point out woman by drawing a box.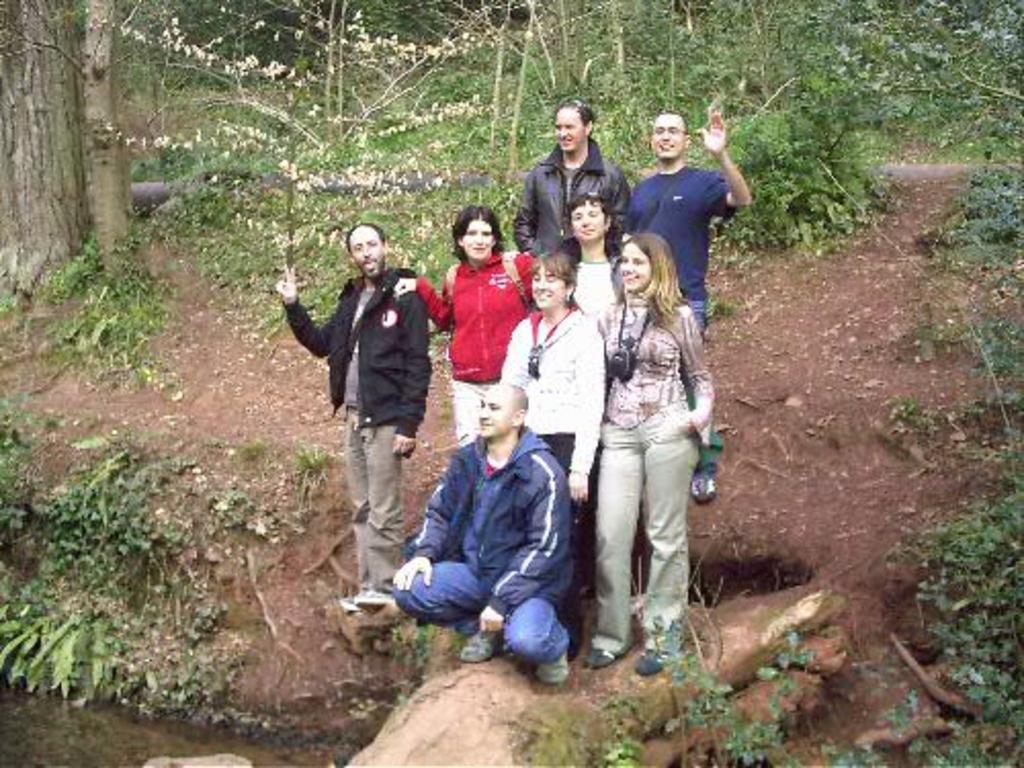
box(393, 203, 543, 440).
